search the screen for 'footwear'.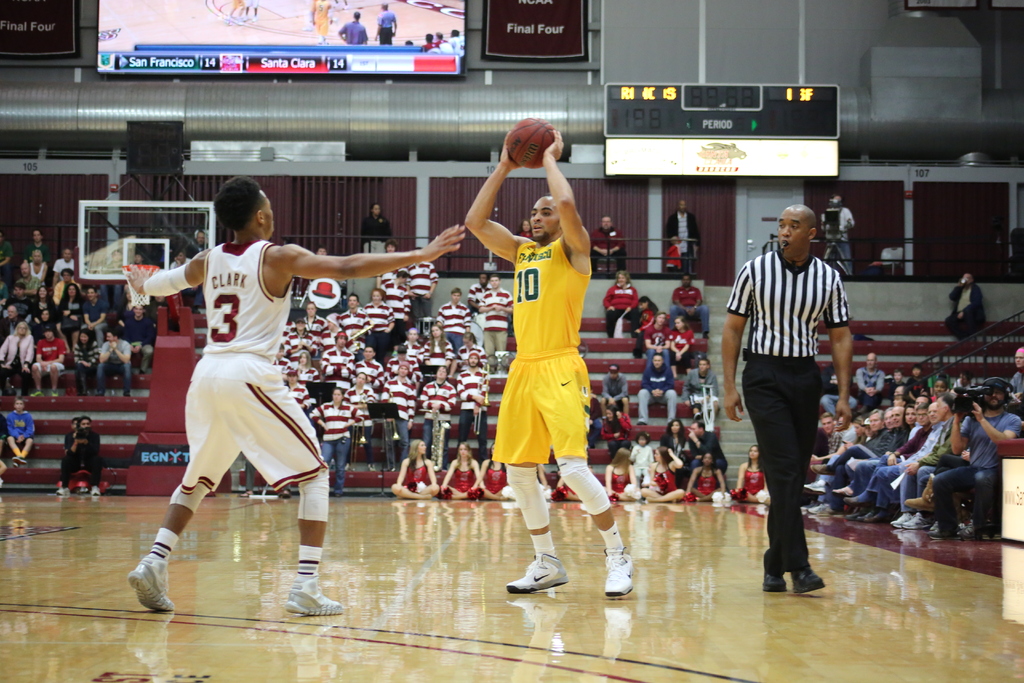
Found at 52, 386, 61, 397.
